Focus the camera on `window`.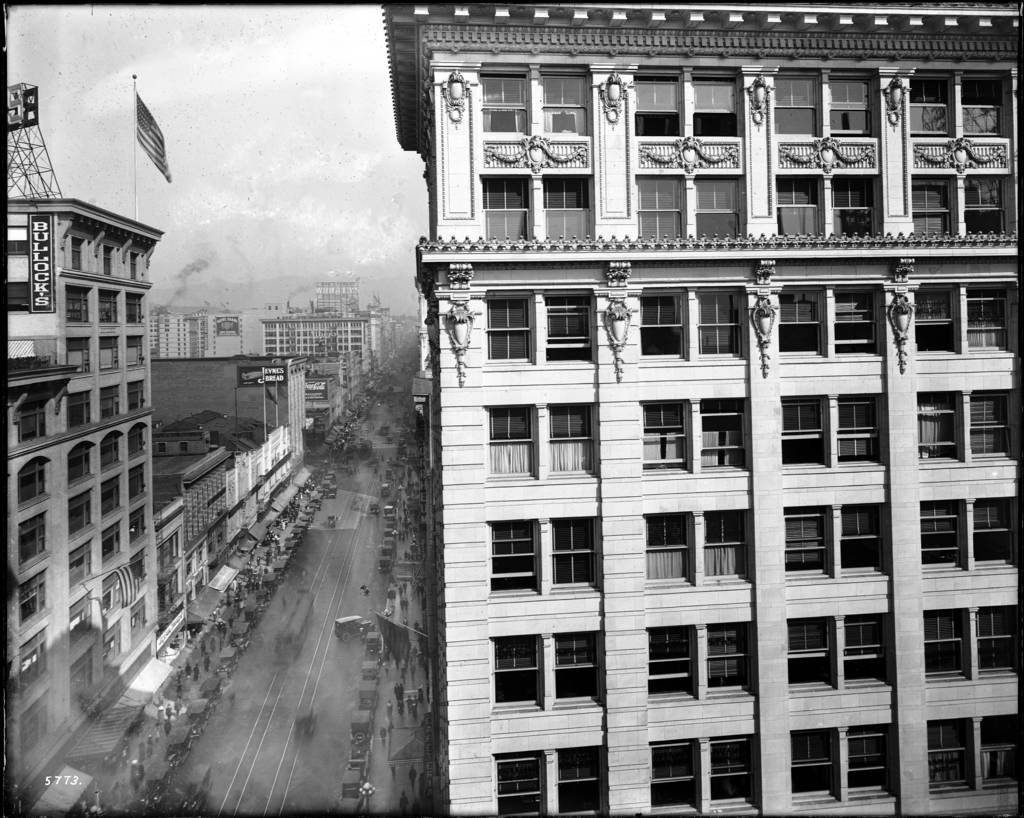
Focus region: [x1=18, y1=686, x2=49, y2=757].
